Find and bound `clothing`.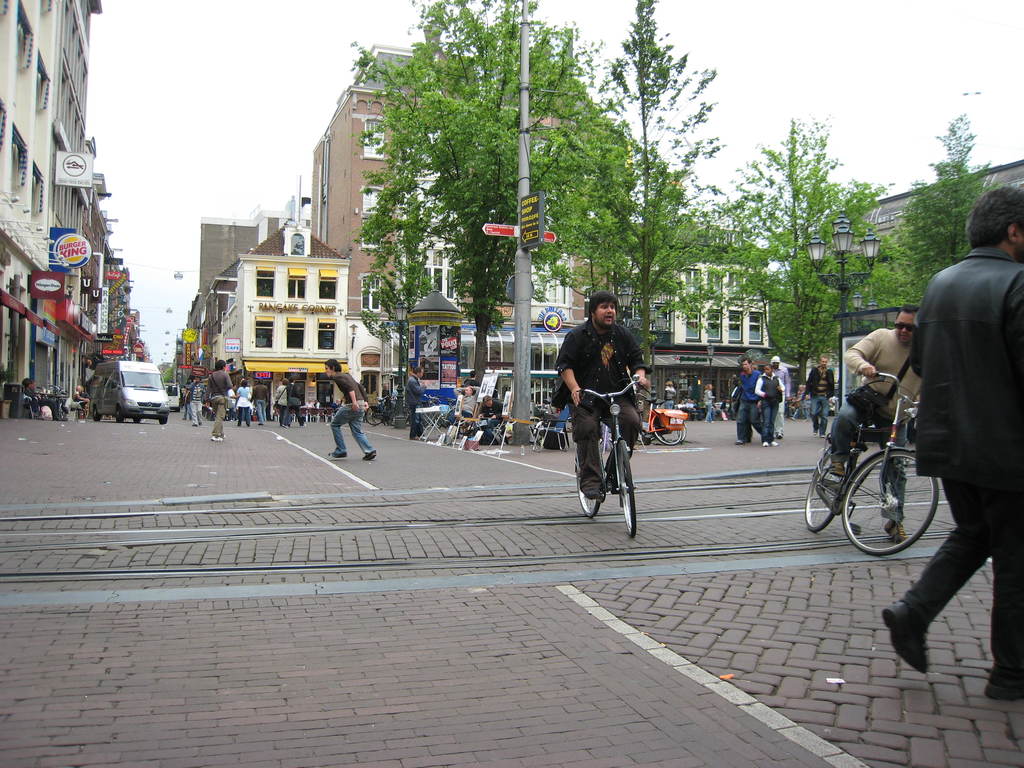
Bound: detection(761, 367, 782, 433).
